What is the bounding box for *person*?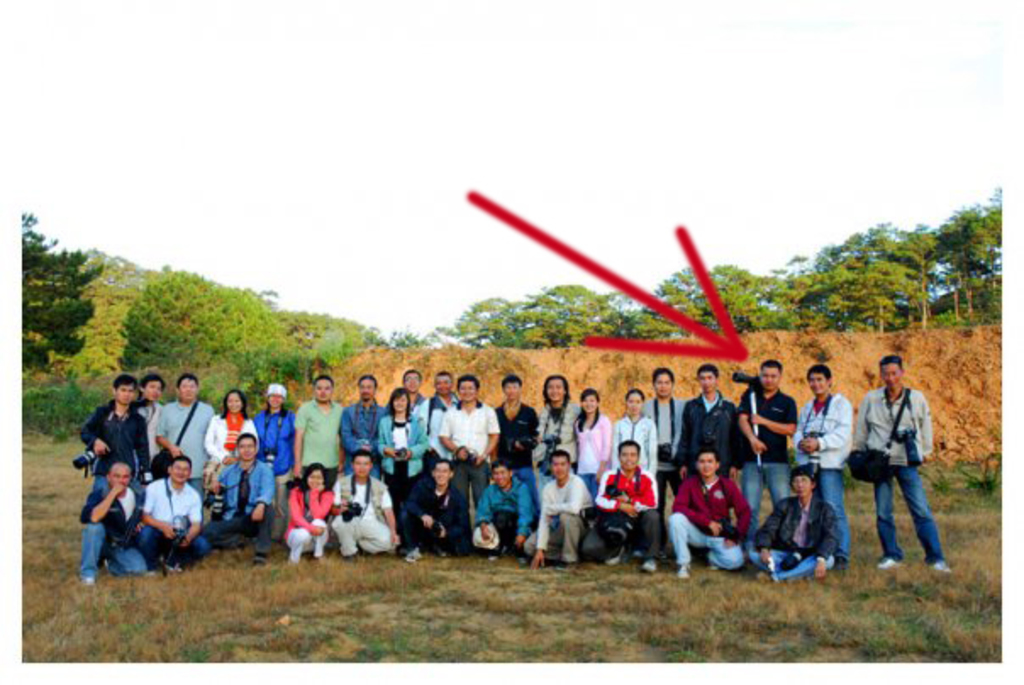
[x1=471, y1=449, x2=537, y2=546].
